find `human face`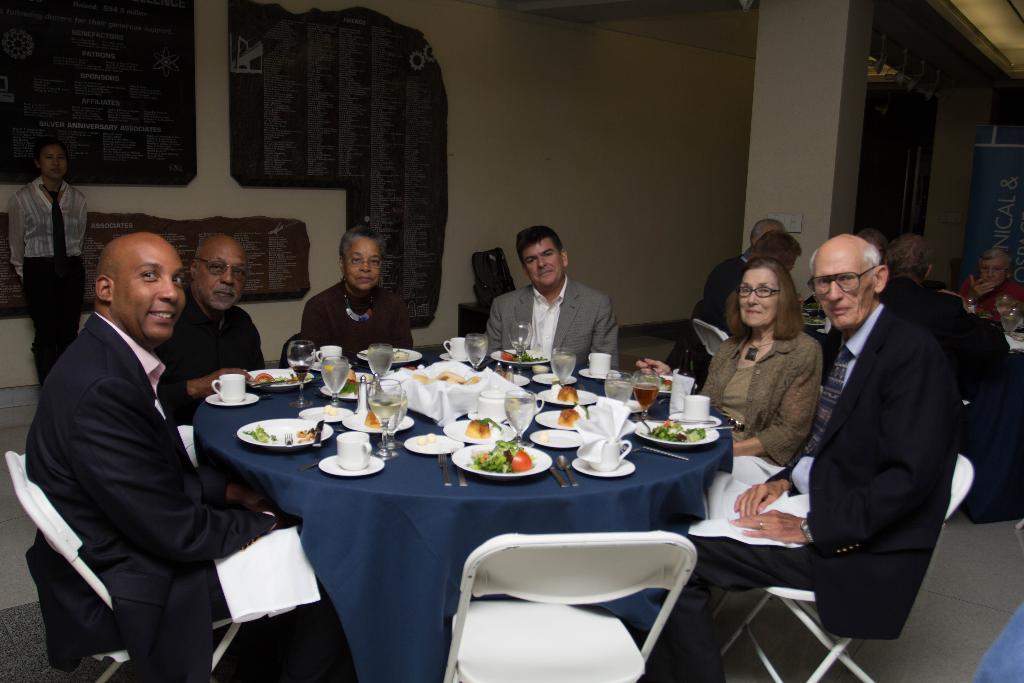
342:235:379:290
